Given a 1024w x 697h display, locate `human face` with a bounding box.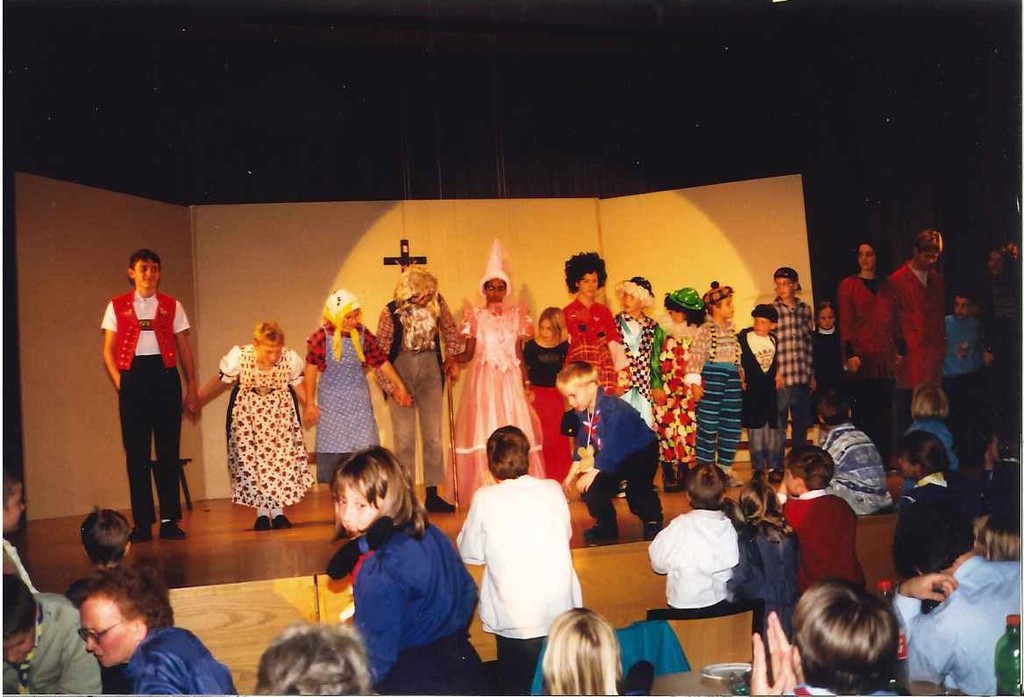
Located: <region>621, 292, 639, 313</region>.
